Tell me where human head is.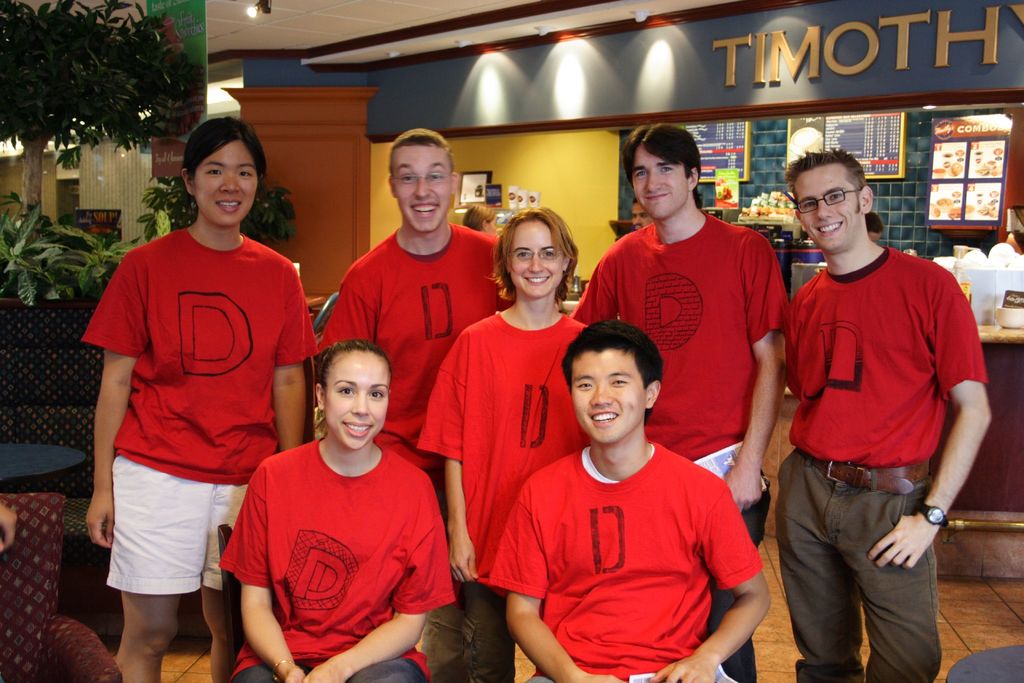
human head is at [556, 319, 665, 445].
